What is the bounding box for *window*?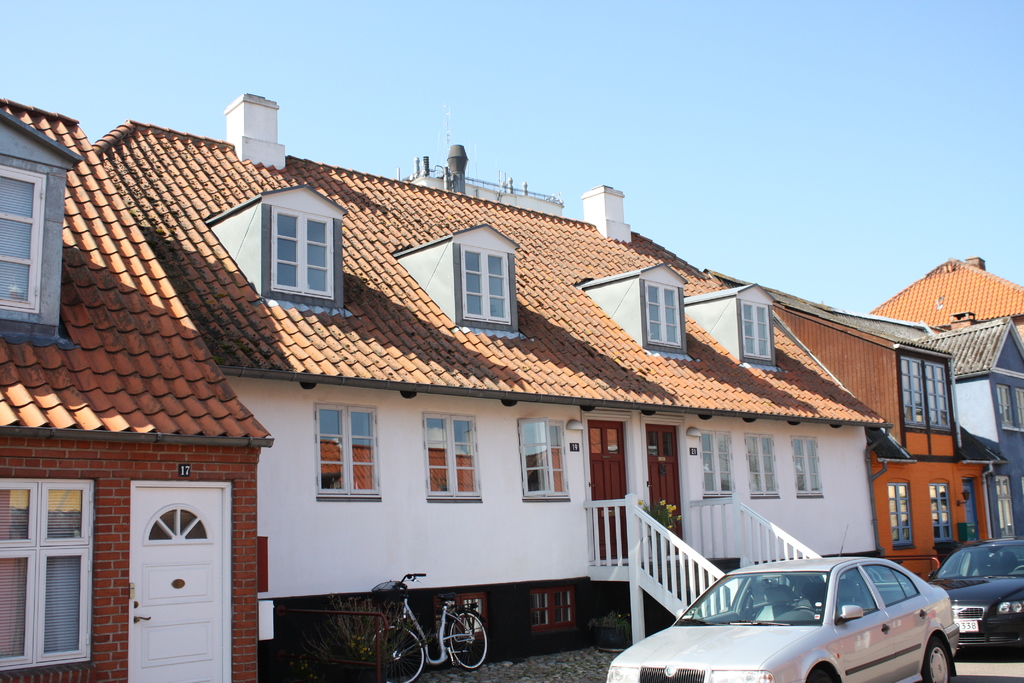
{"x1": 876, "y1": 567, "x2": 905, "y2": 605}.
